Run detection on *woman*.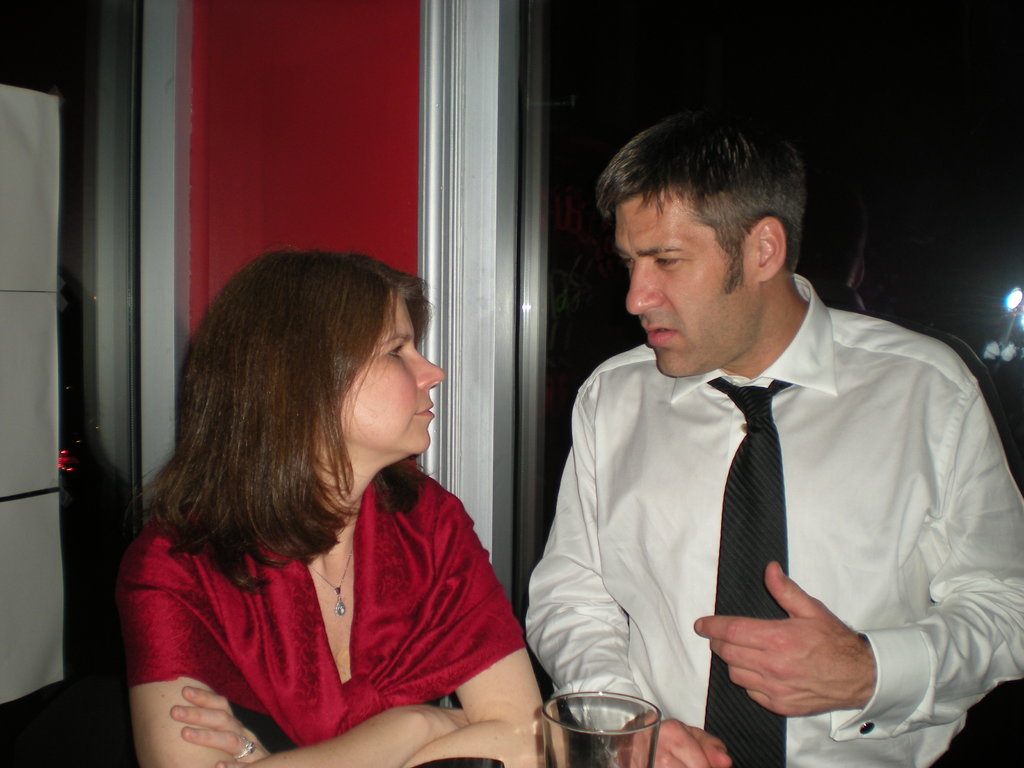
Result: x1=114, y1=234, x2=547, y2=767.
